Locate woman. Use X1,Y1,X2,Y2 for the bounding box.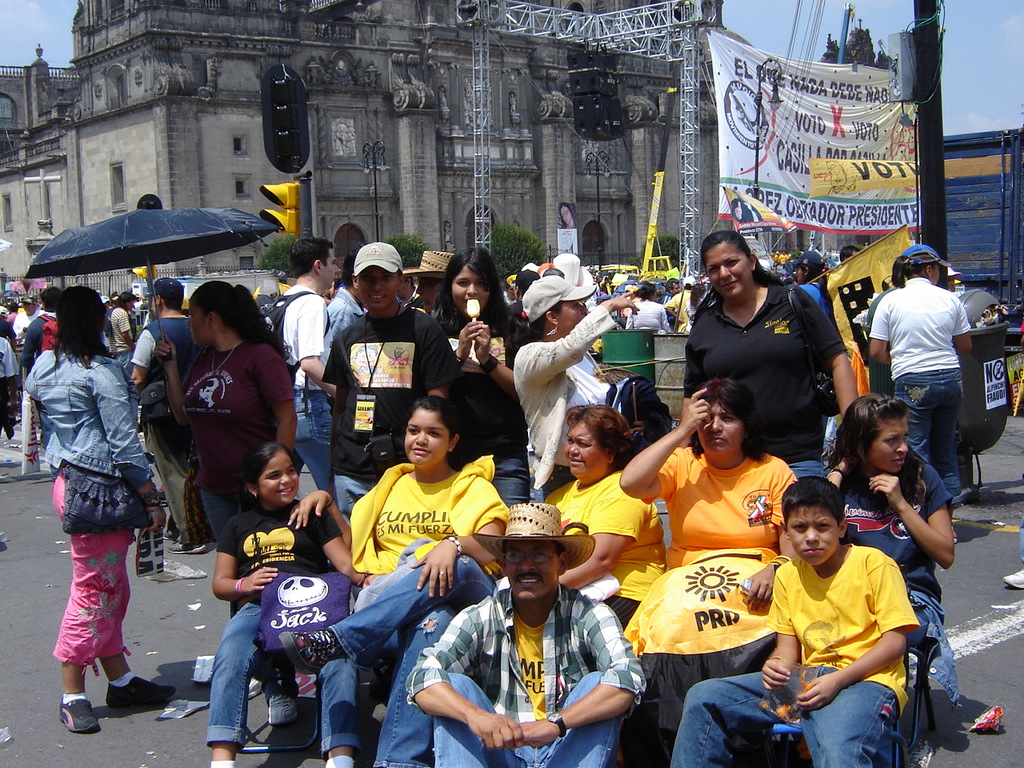
682,287,709,332.
